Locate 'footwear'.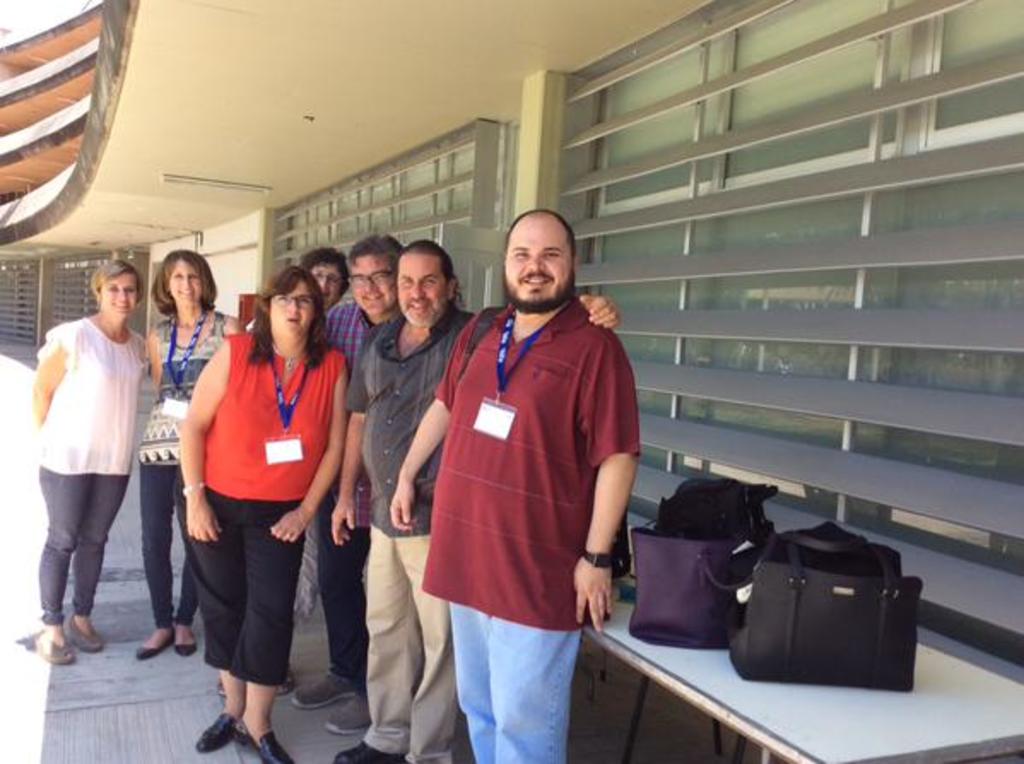
Bounding box: x1=232, y1=732, x2=284, y2=762.
